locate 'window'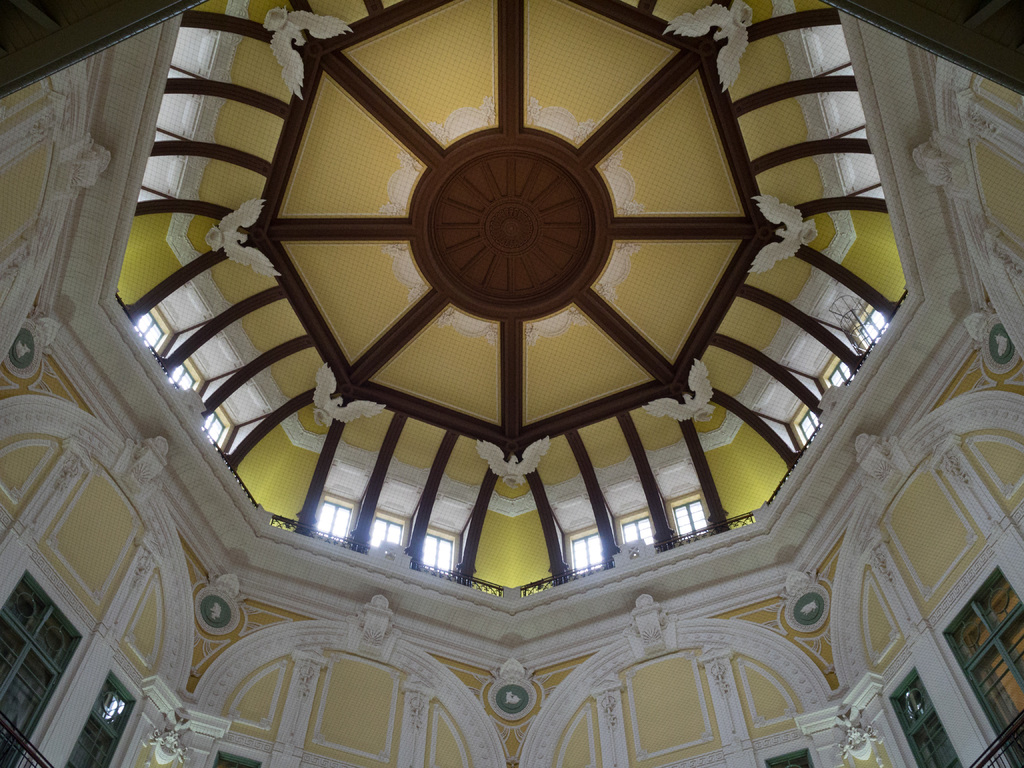
[129, 298, 228, 454]
